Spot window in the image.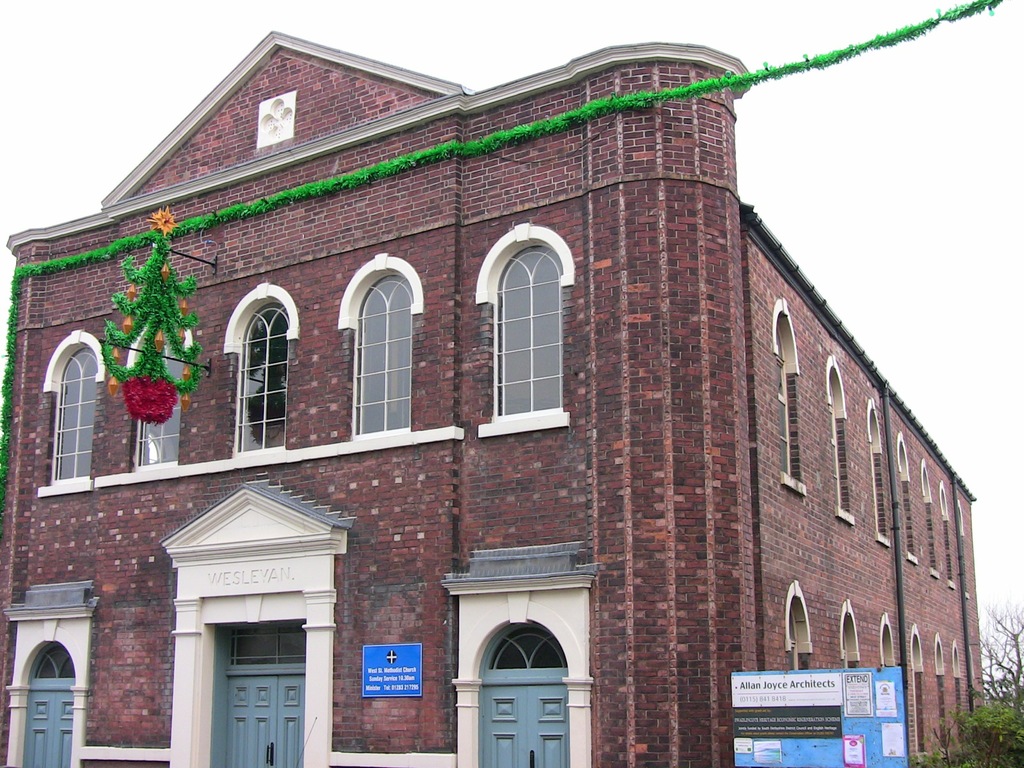
window found at {"x1": 126, "y1": 326, "x2": 188, "y2": 483}.
